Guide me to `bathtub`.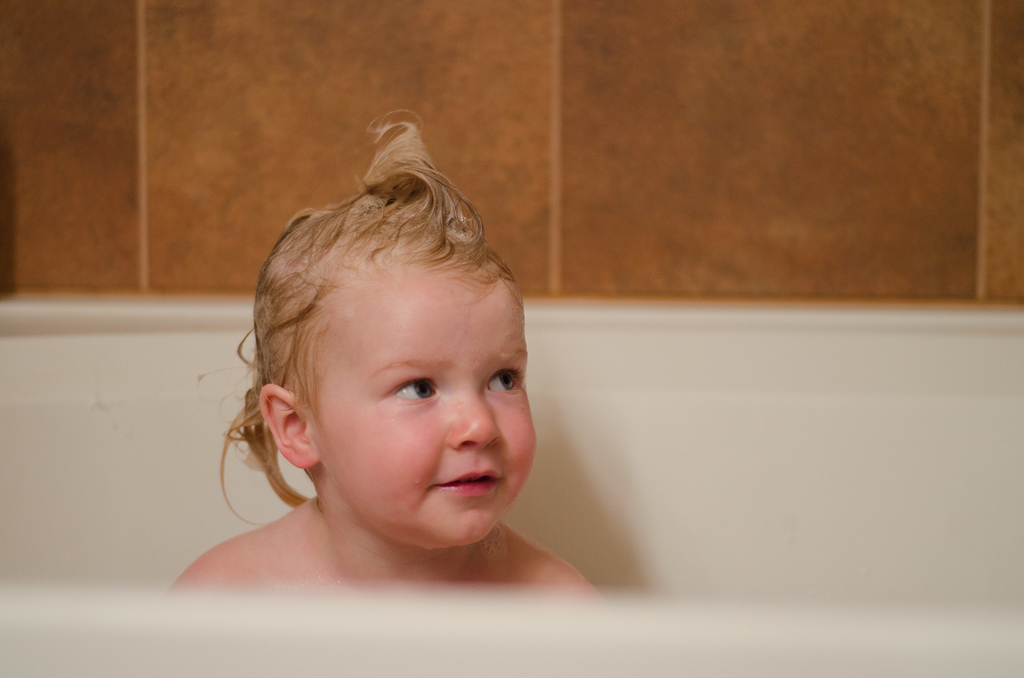
Guidance: <region>0, 291, 1023, 677</region>.
